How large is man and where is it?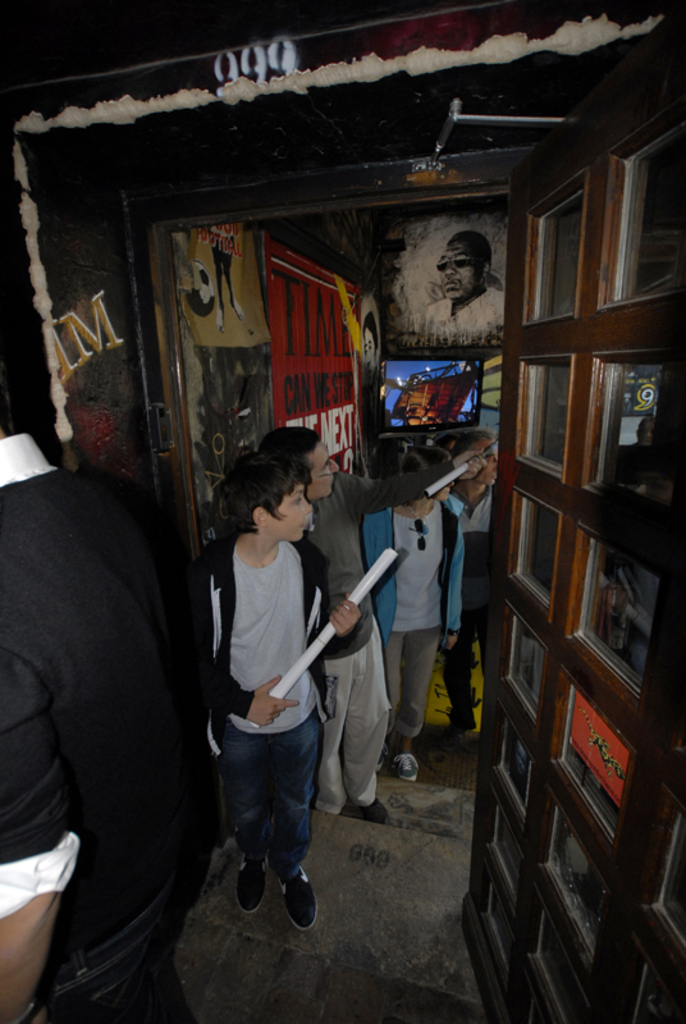
Bounding box: left=0, top=356, right=180, bottom=1023.
